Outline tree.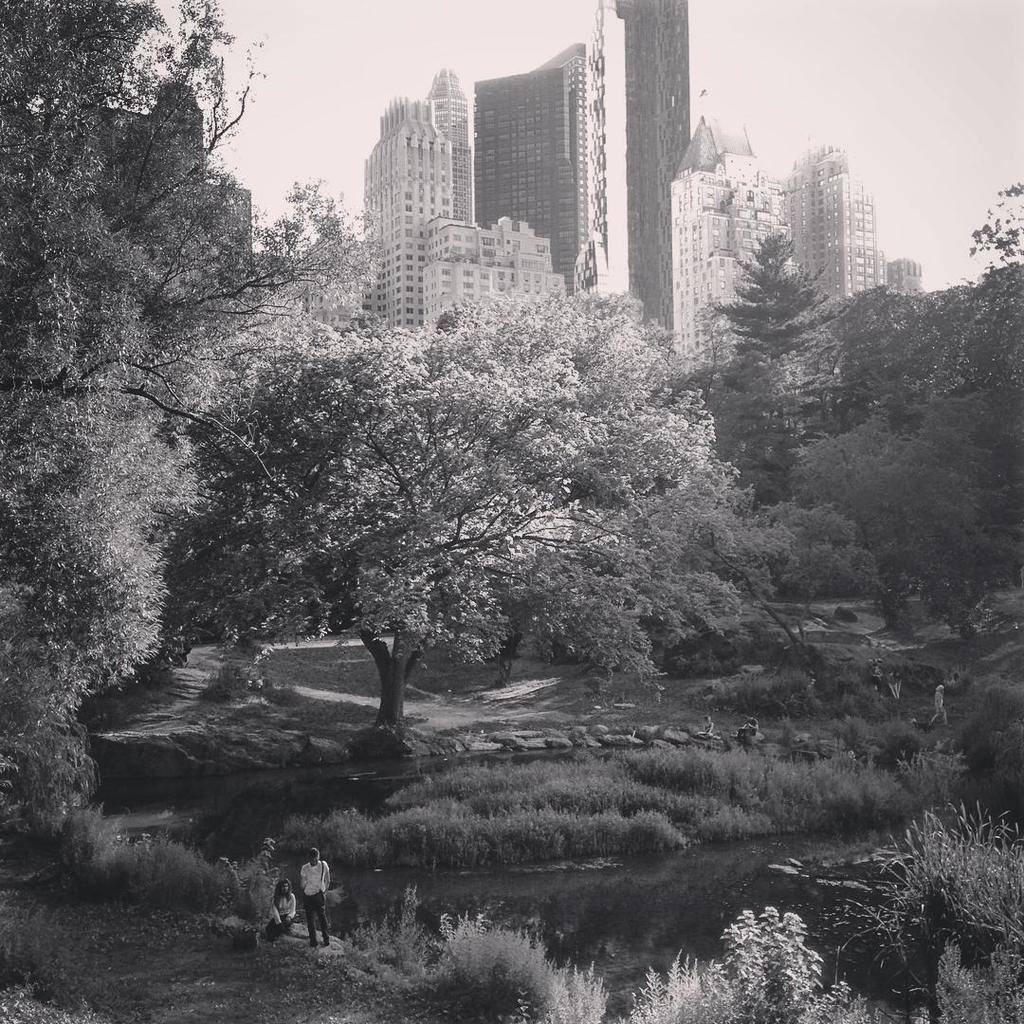
Outline: (707, 351, 791, 461).
